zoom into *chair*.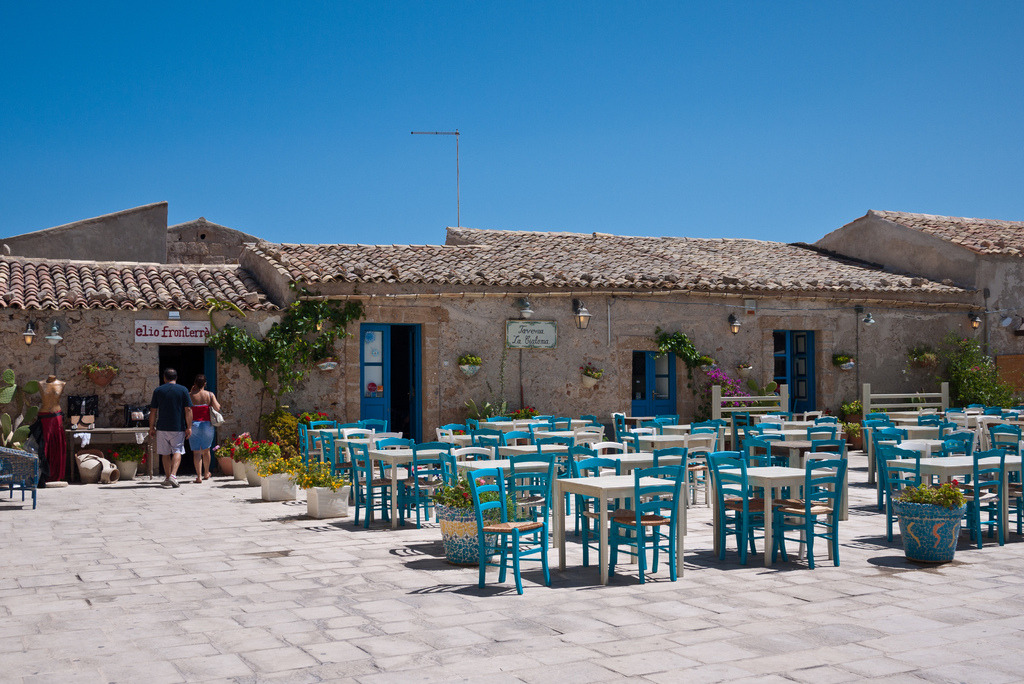
Zoom target: Rect(376, 434, 425, 520).
